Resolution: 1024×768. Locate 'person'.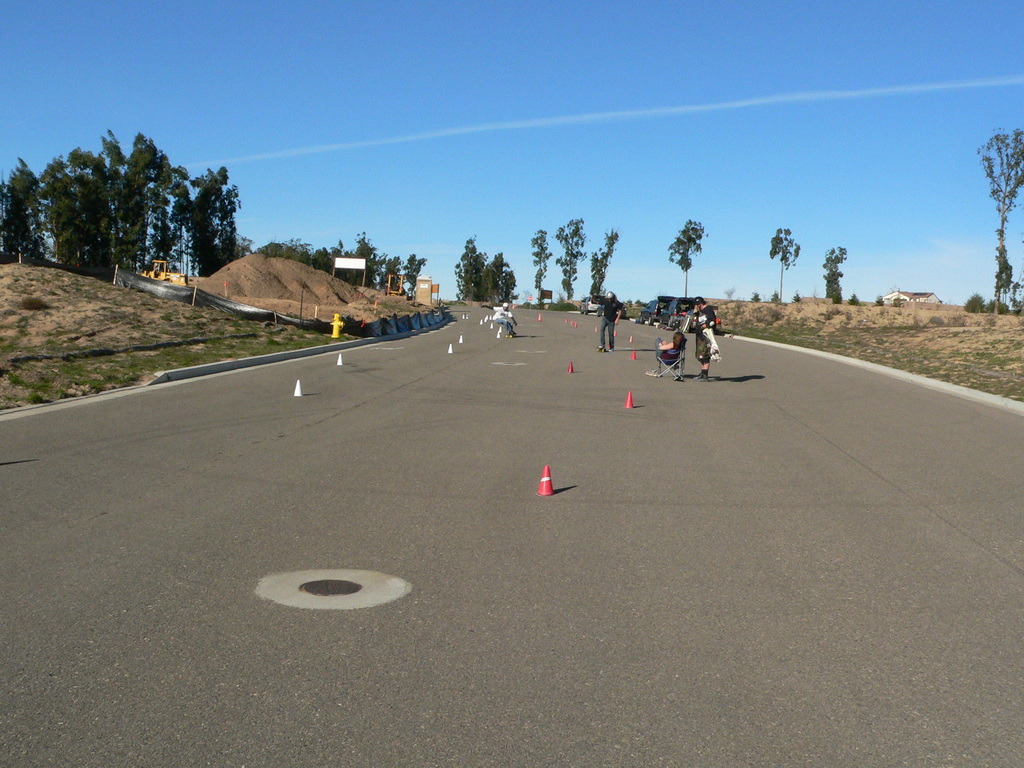
694,296,710,387.
